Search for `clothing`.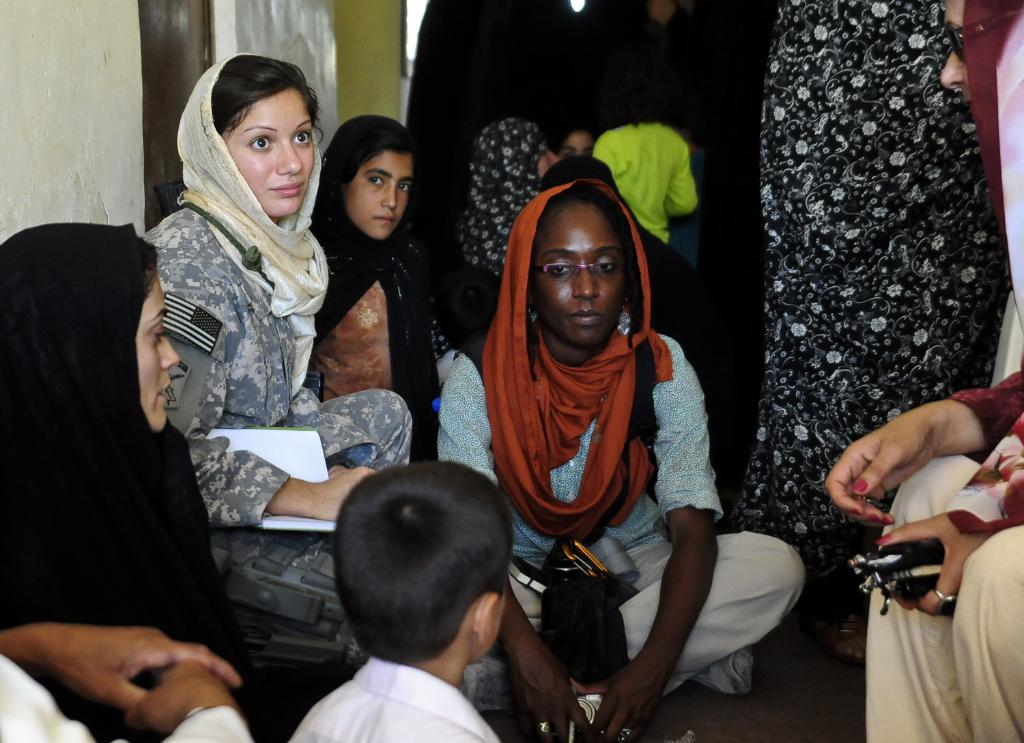
Found at [x1=597, y1=122, x2=697, y2=240].
